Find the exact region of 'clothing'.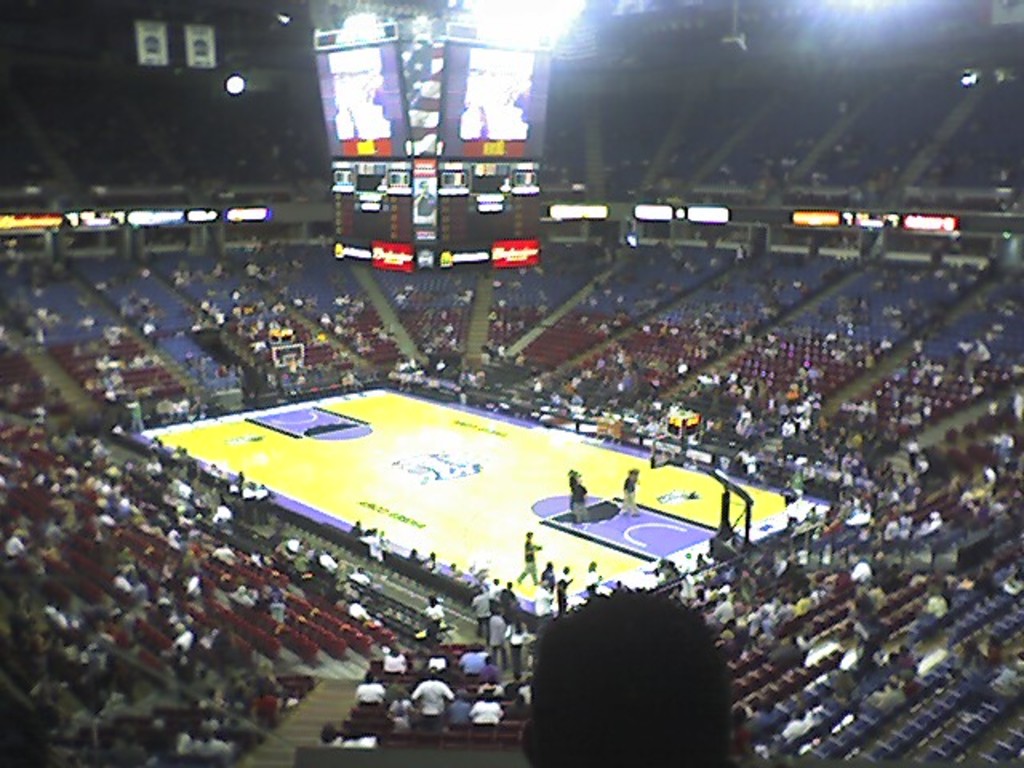
Exact region: 542/563/557/594.
